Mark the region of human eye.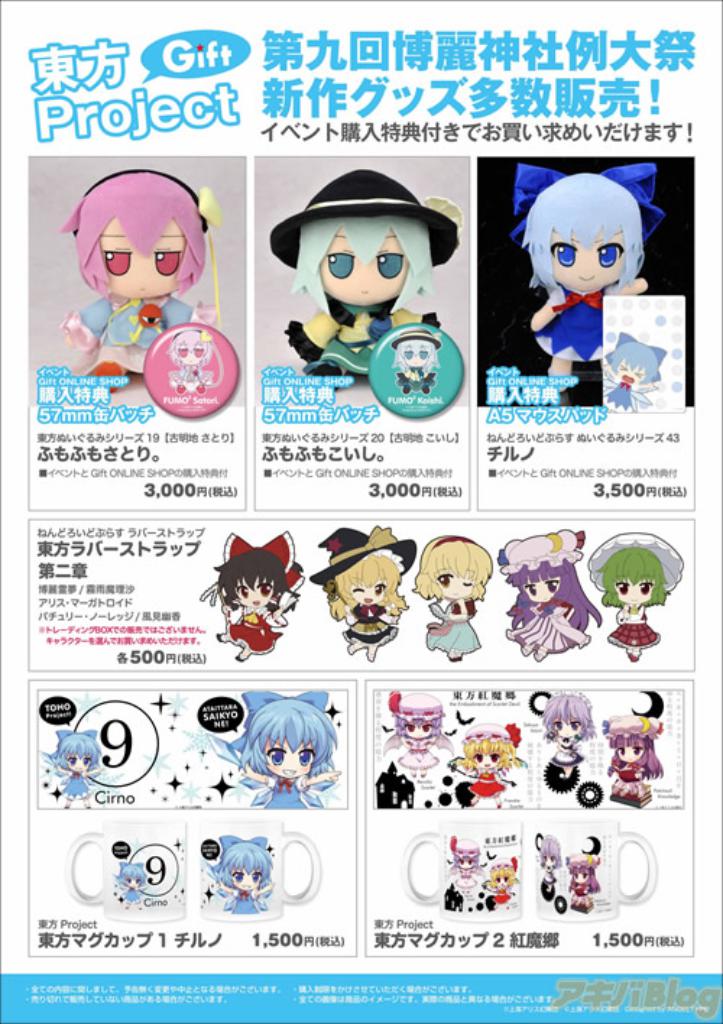
Region: region(549, 852, 555, 863).
